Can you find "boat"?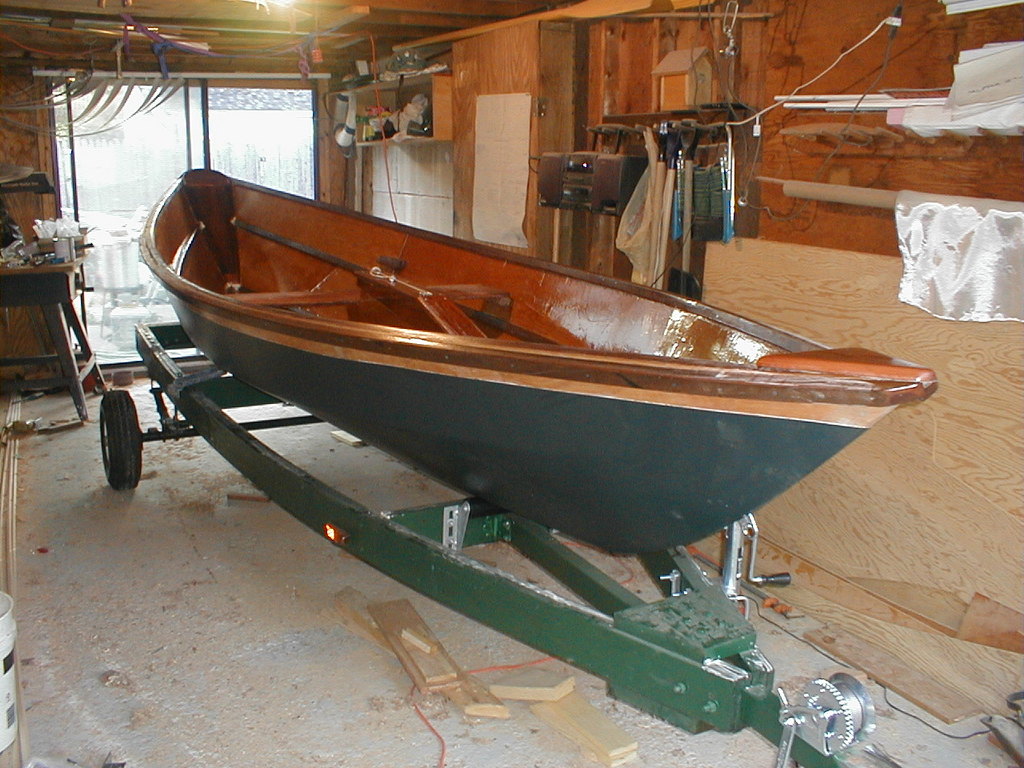
Yes, bounding box: [115,174,914,566].
